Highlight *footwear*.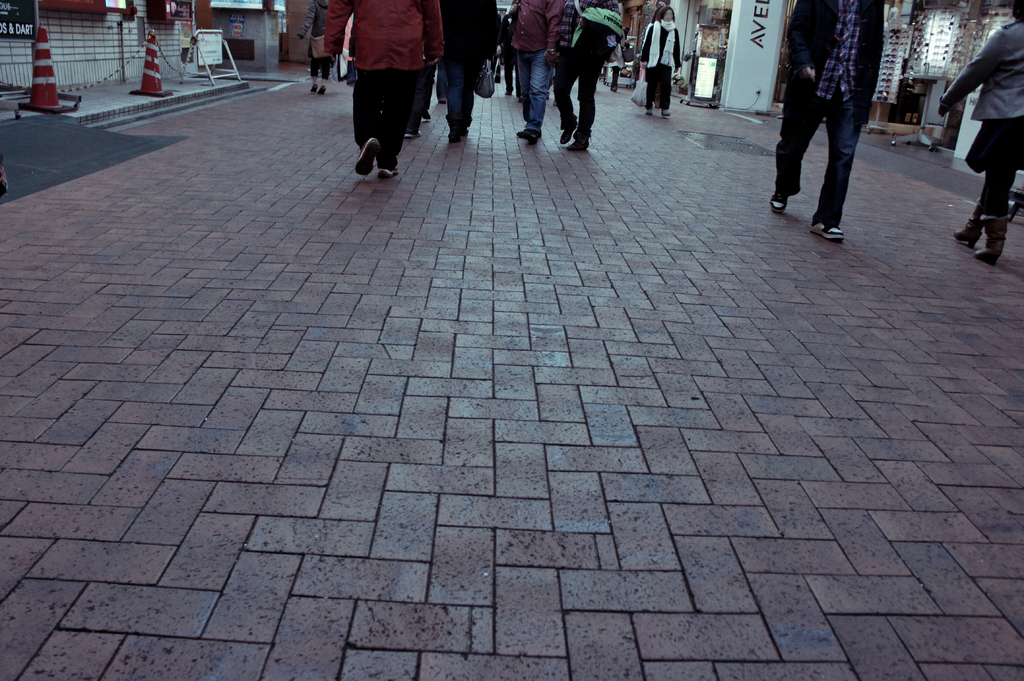
Highlighted region: 351,135,383,172.
